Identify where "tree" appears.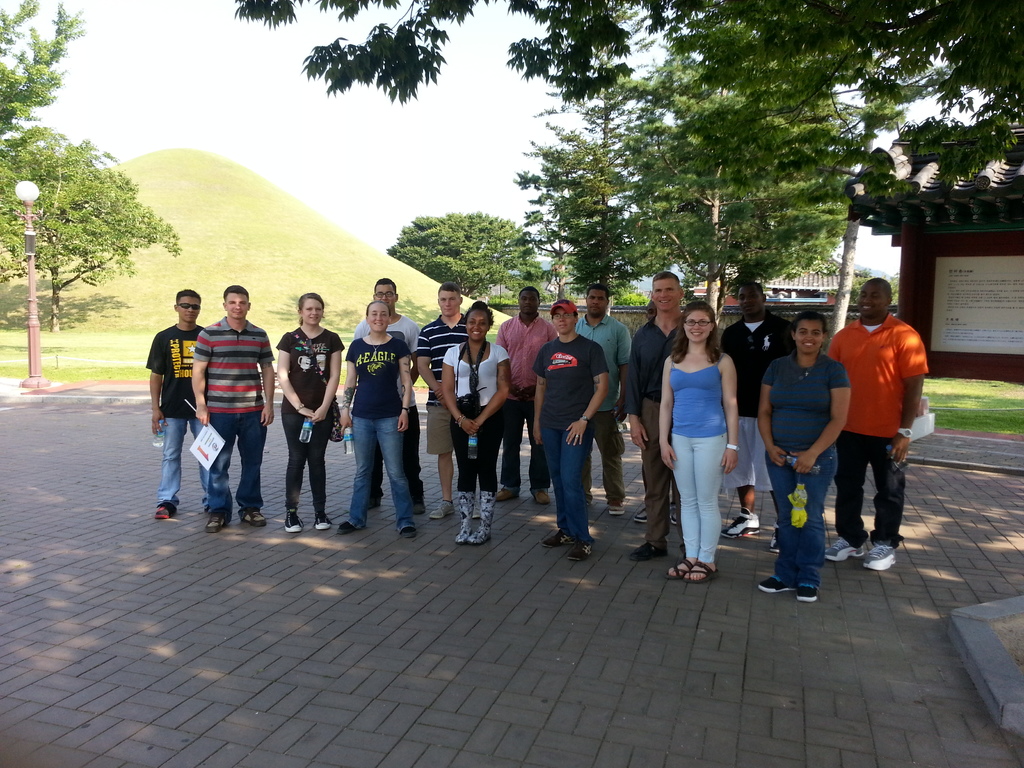
Appears at box=[504, 0, 636, 116].
